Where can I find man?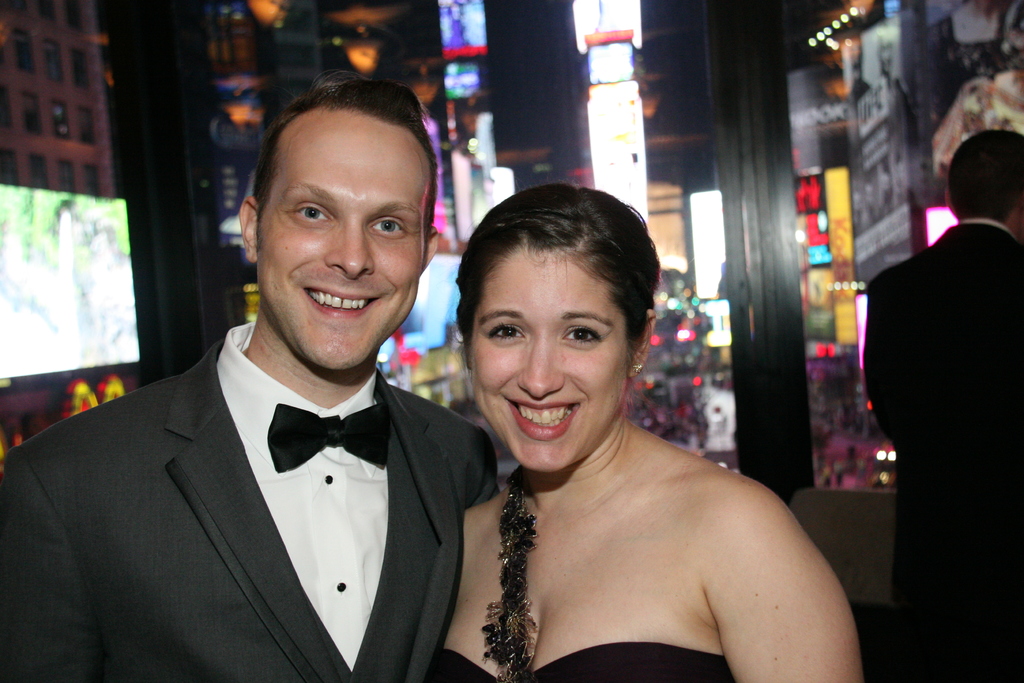
You can find it at (left=0, top=69, right=502, bottom=682).
